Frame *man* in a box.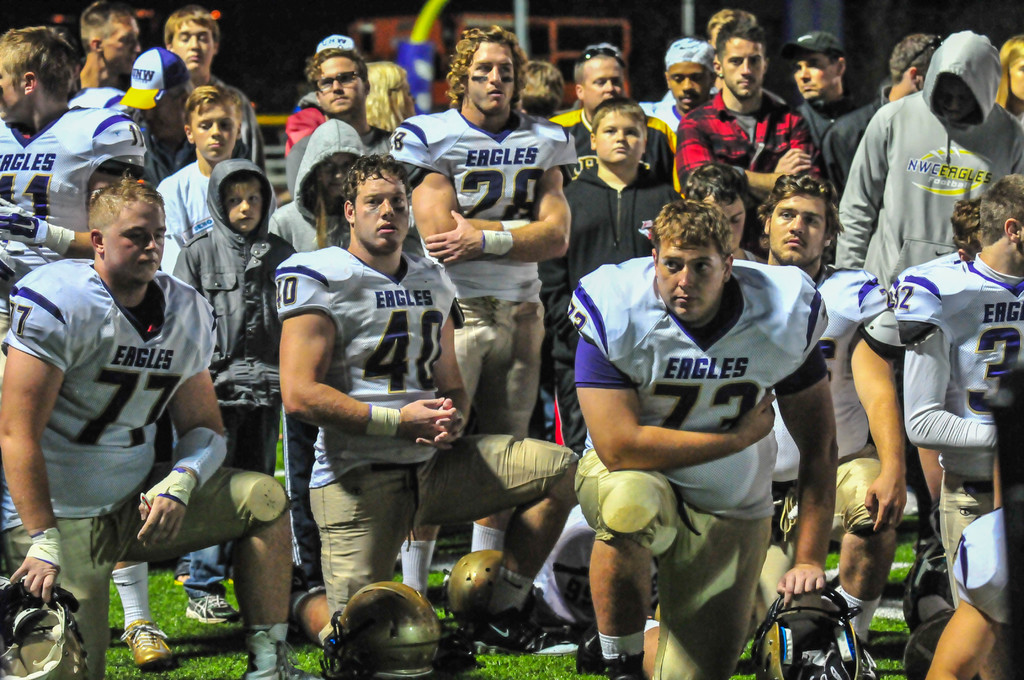
[left=518, top=95, right=684, bottom=471].
